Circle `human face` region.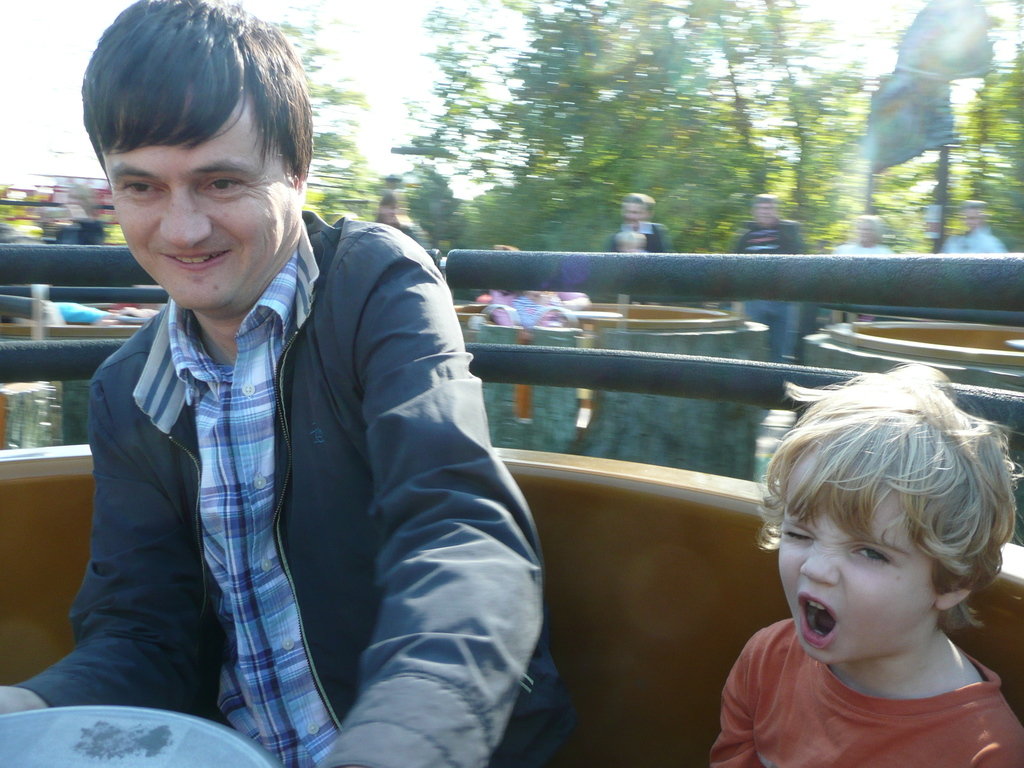
Region: {"x1": 779, "y1": 463, "x2": 945, "y2": 665}.
